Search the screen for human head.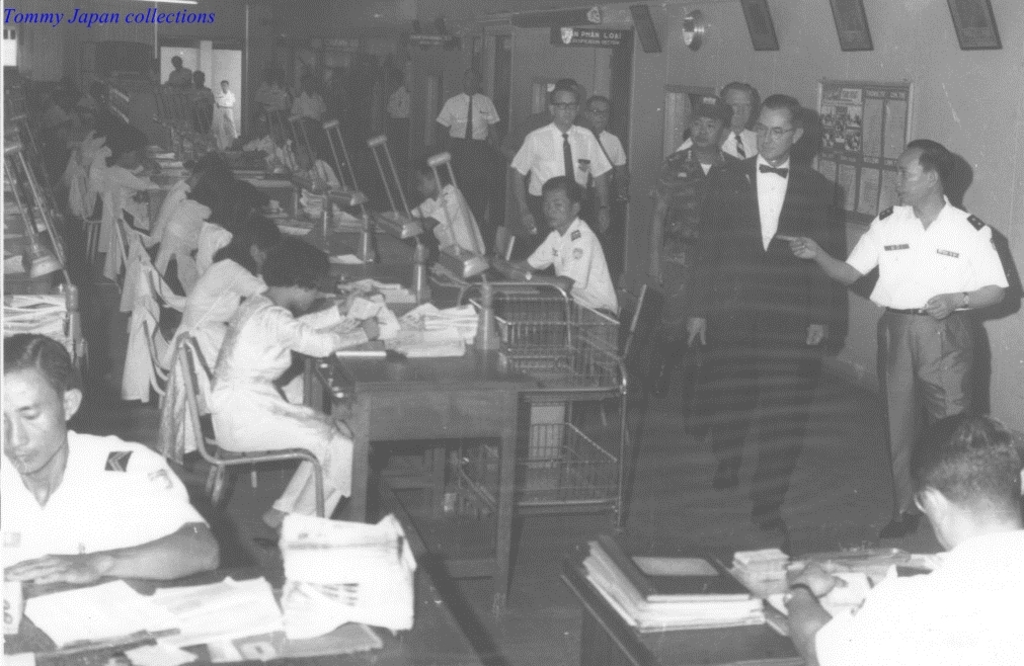
Found at x1=545, y1=82, x2=582, y2=131.
